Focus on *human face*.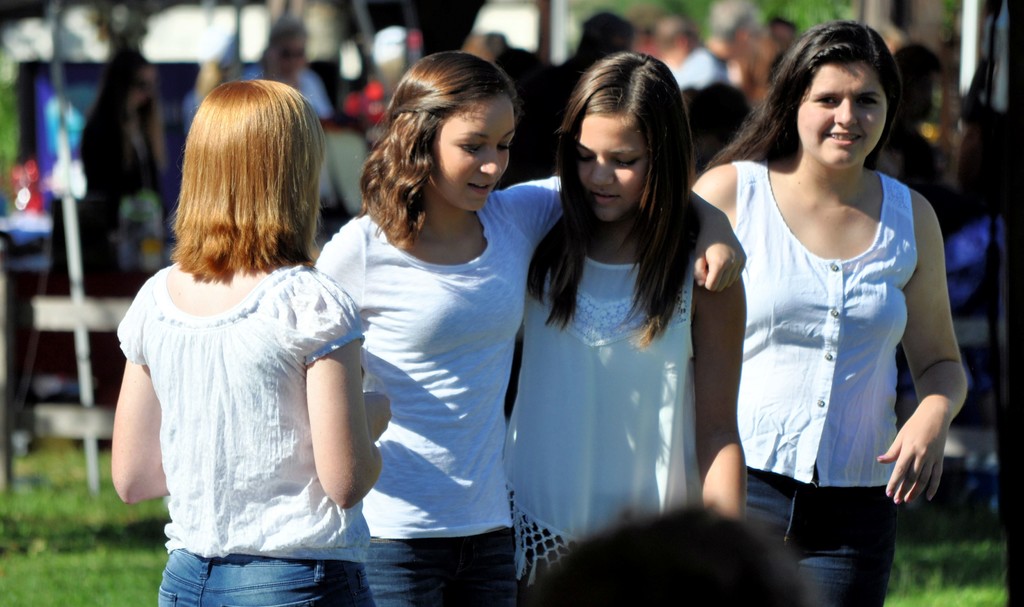
Focused at 433, 93, 515, 215.
